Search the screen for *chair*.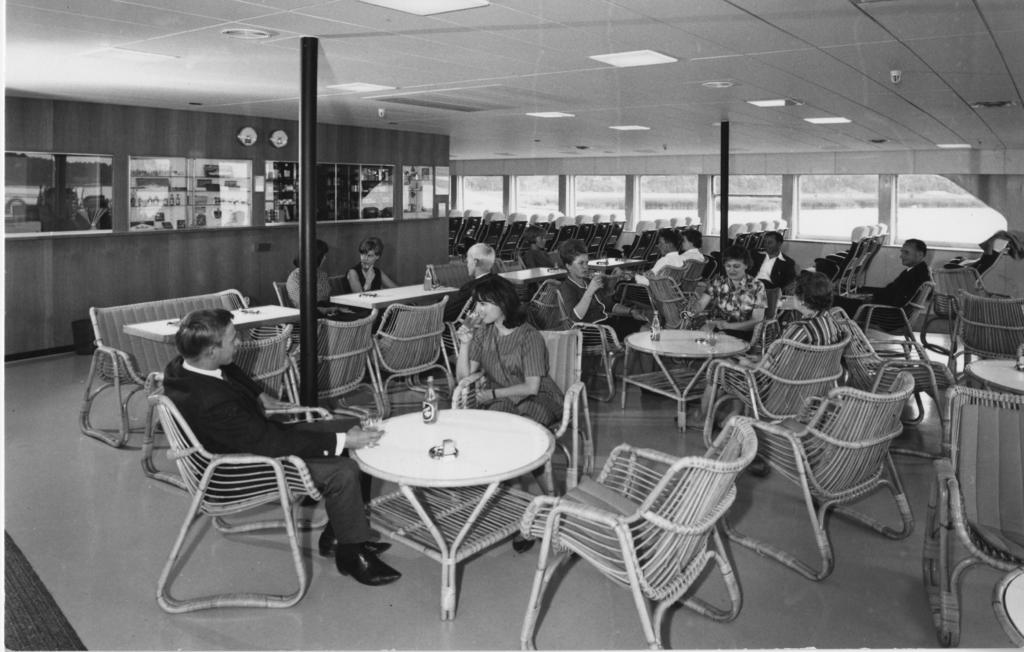
Found at (521, 412, 764, 651).
